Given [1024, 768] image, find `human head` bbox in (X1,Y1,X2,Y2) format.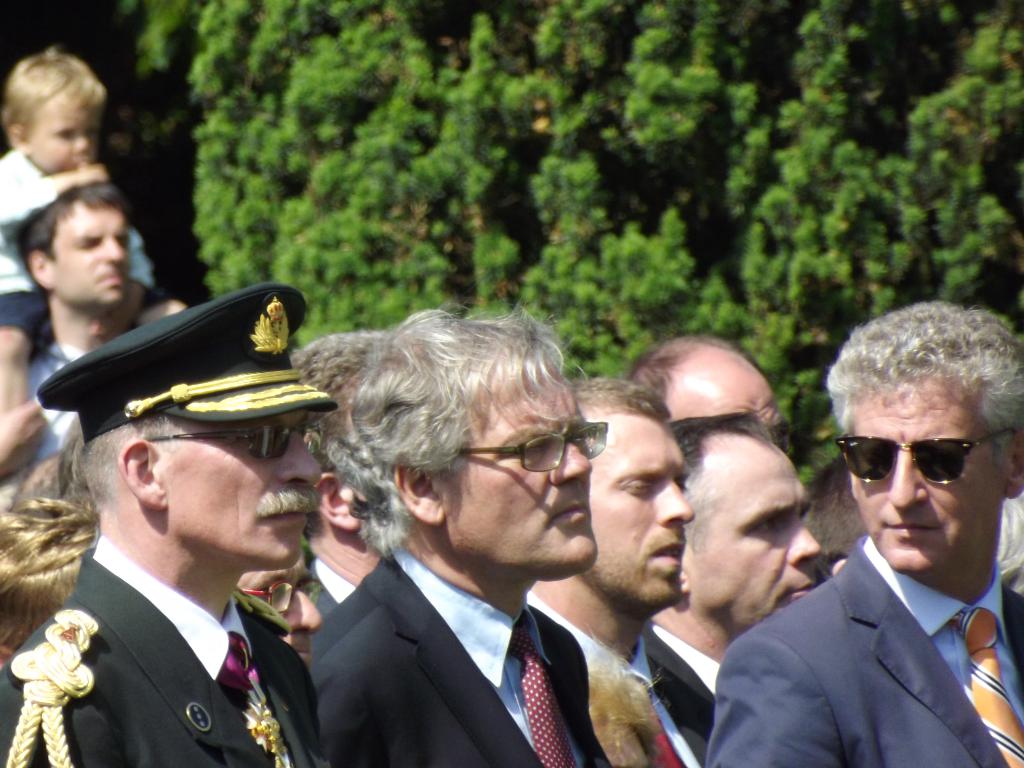
(77,338,319,570).
